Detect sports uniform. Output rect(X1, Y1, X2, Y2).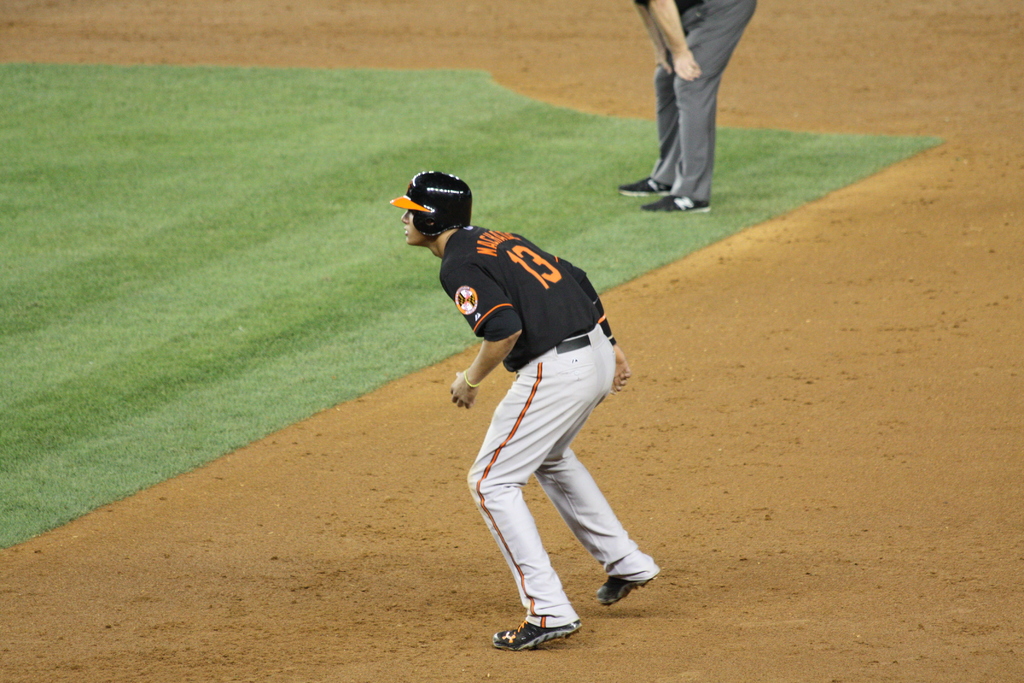
rect(632, 0, 760, 182).
